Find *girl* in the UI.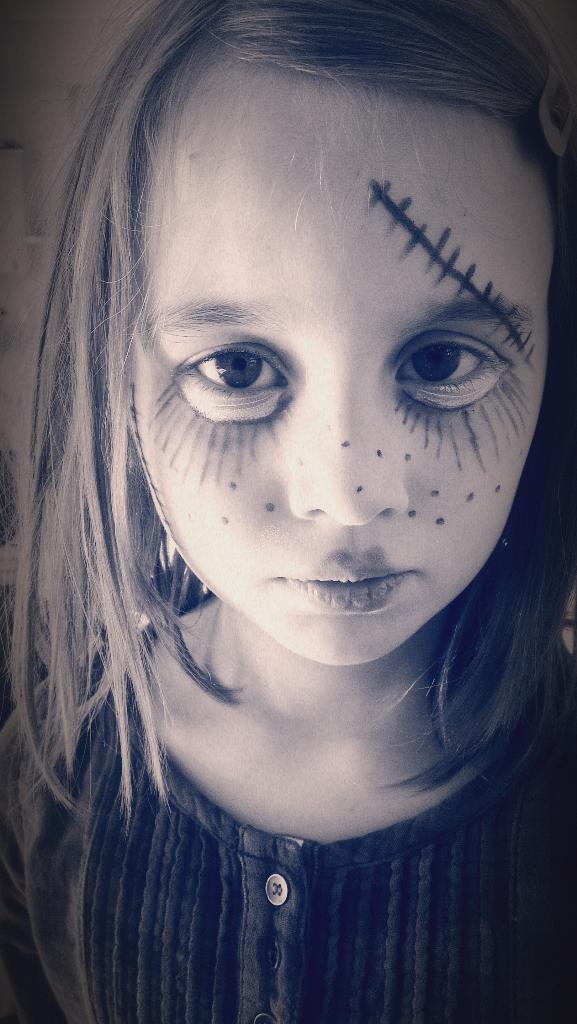
UI element at left=0, top=4, right=576, bottom=1023.
